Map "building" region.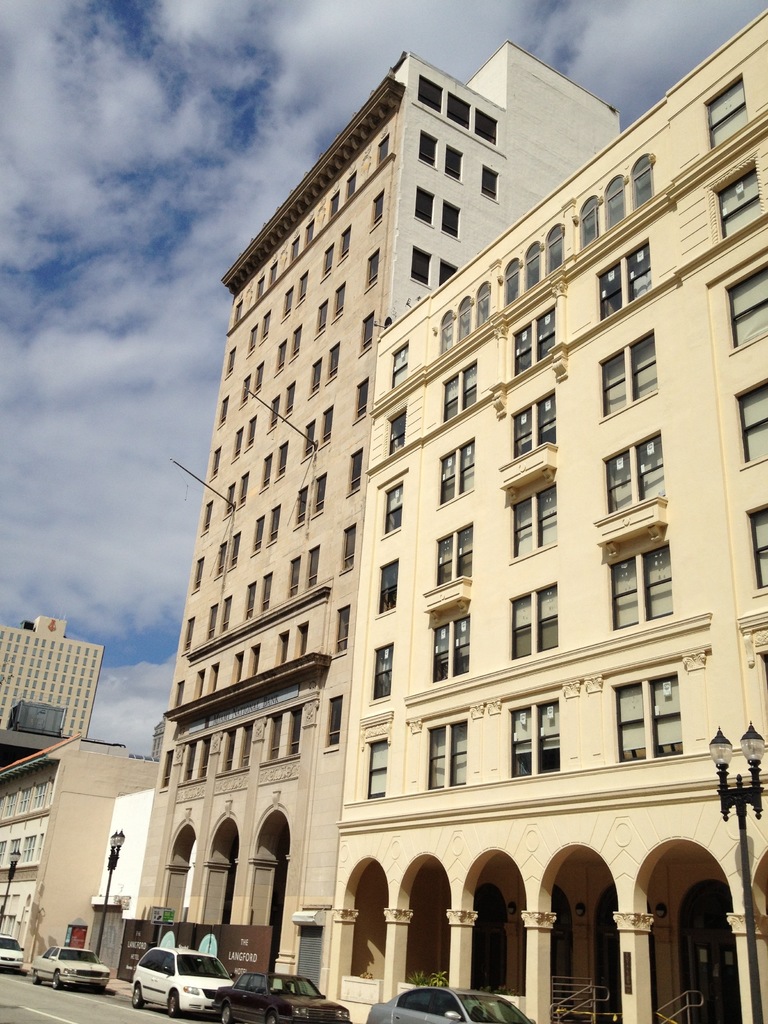
Mapped to bbox(324, 8, 767, 1023).
